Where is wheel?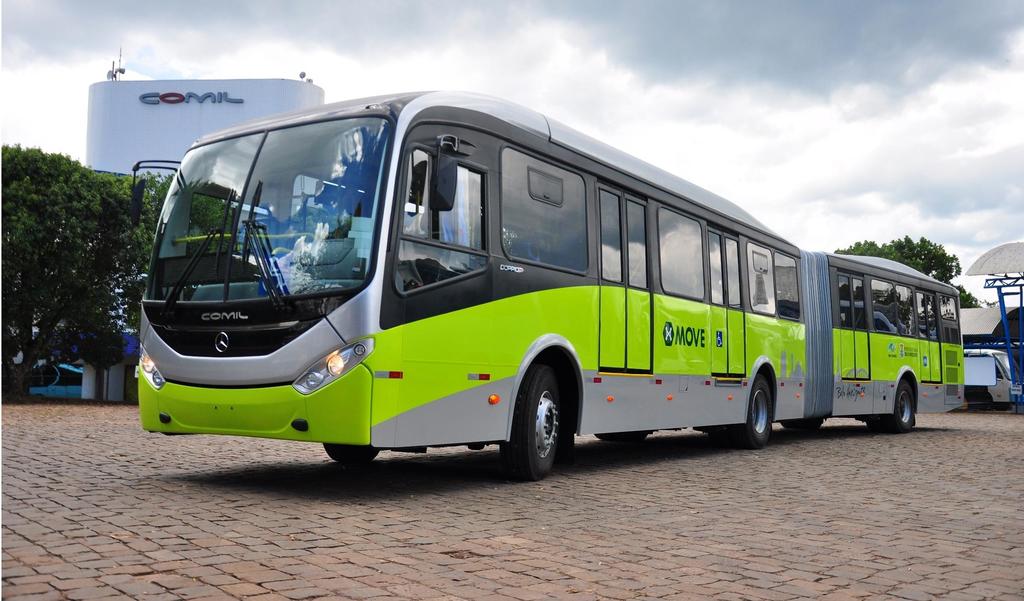
<bbox>801, 417, 822, 431</bbox>.
